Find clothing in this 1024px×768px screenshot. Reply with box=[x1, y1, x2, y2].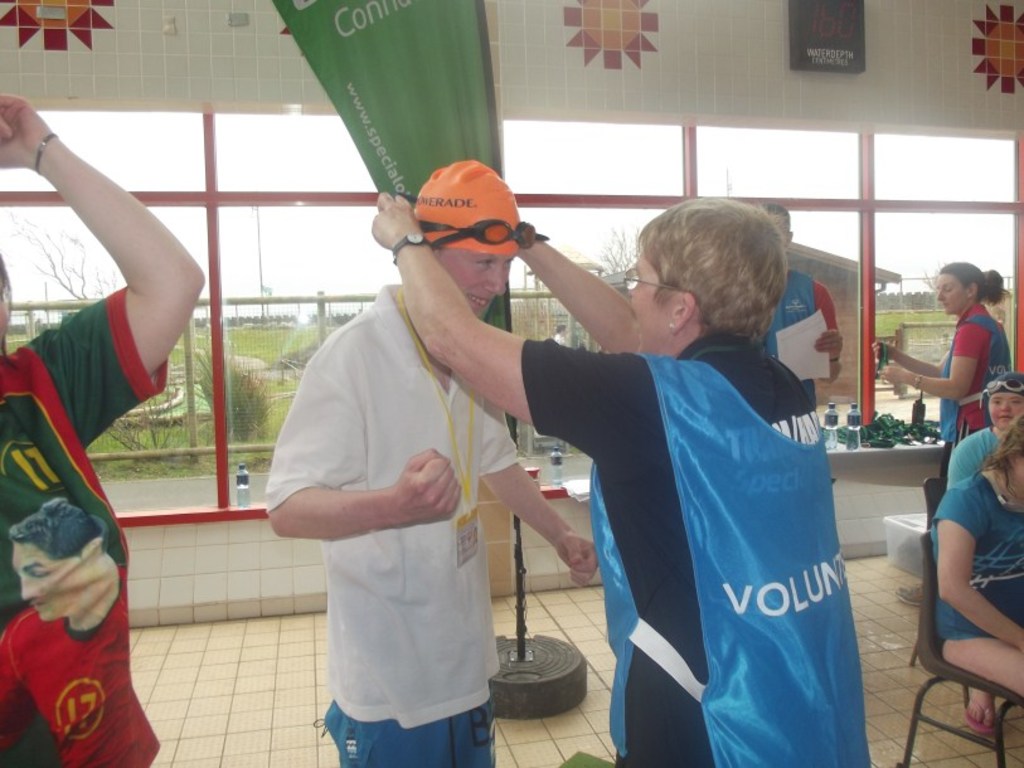
box=[936, 300, 1014, 473].
